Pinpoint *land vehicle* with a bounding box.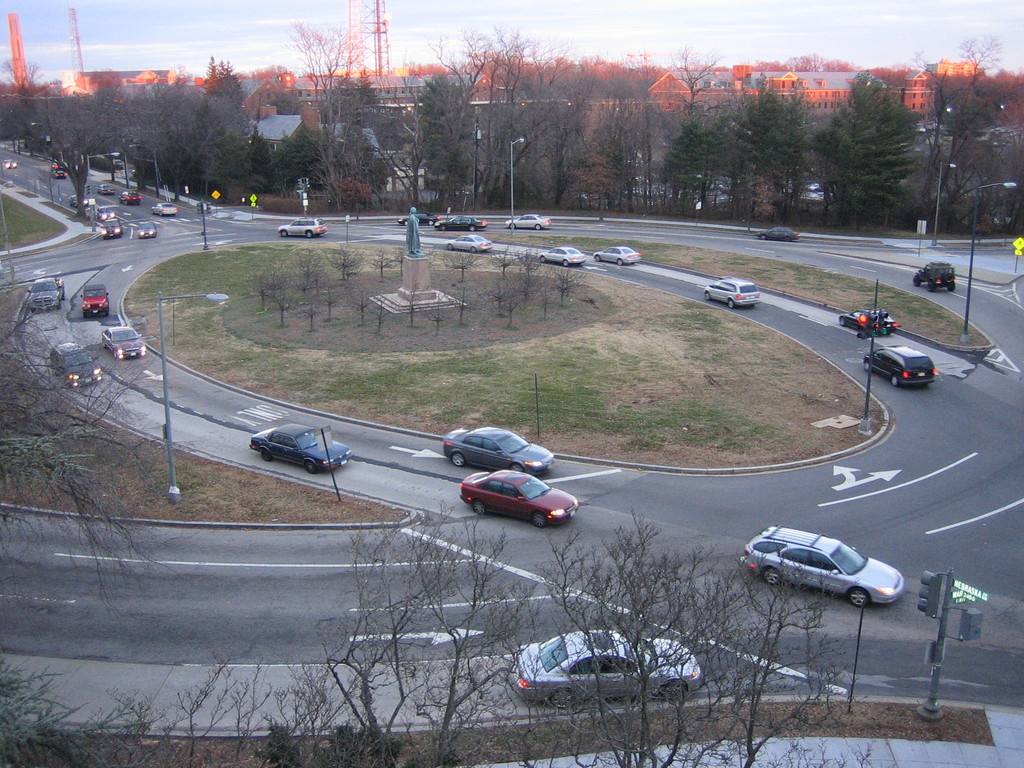
BBox(50, 166, 67, 181).
